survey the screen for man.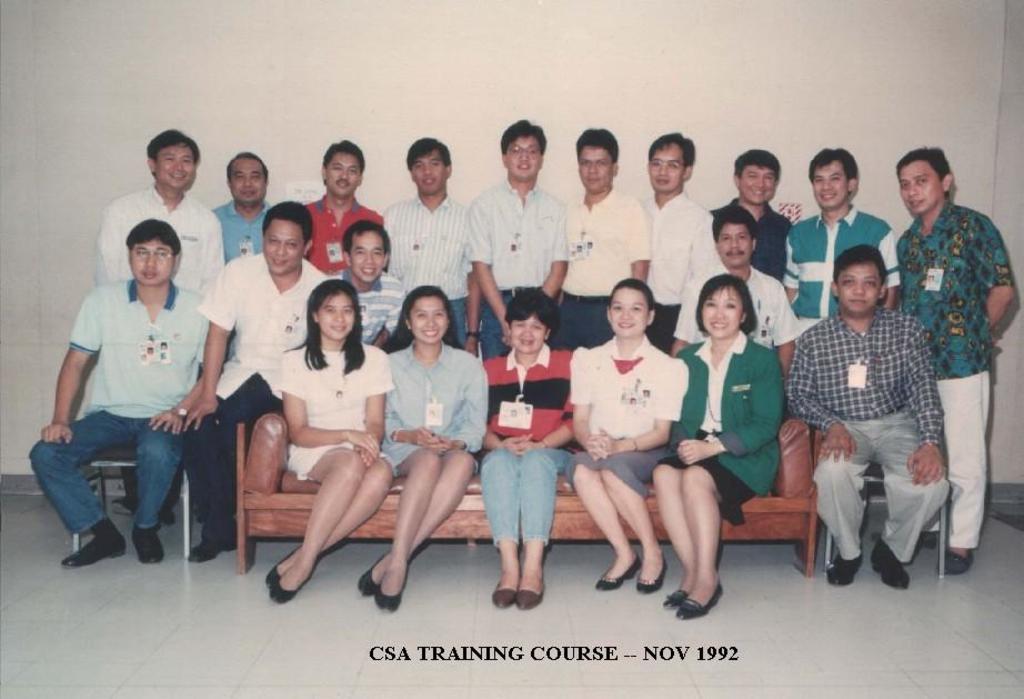
Survey found: [left=93, top=130, right=224, bottom=525].
